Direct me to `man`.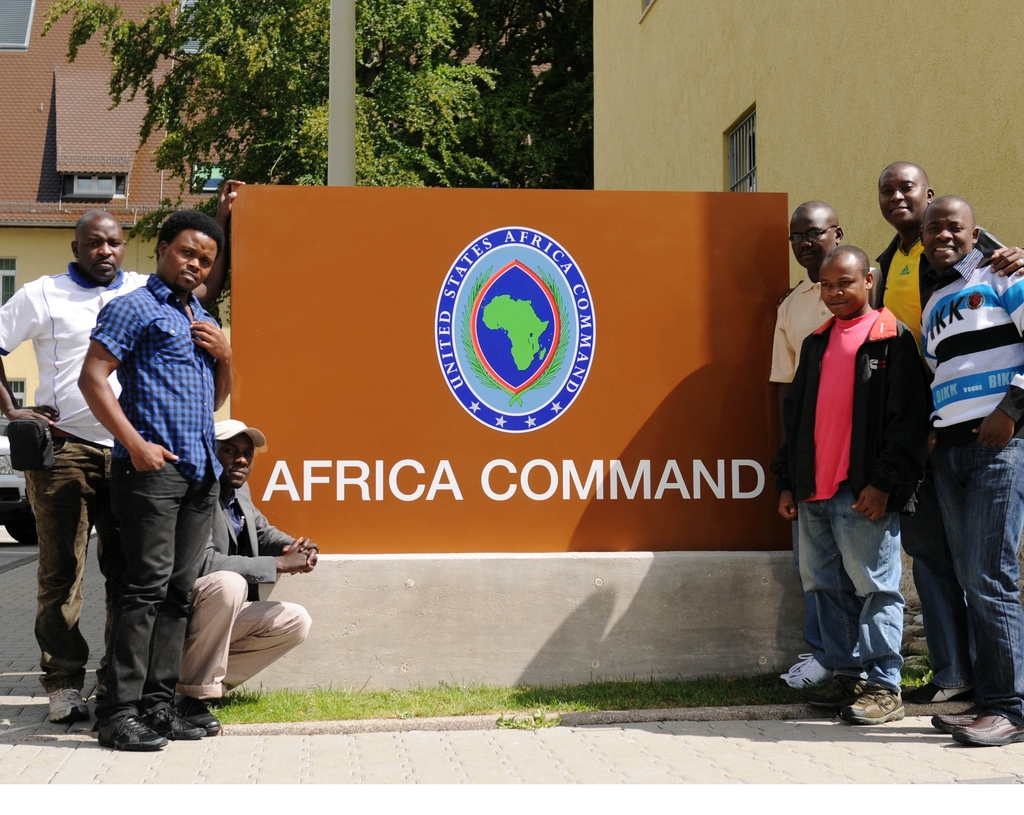
Direction: [x1=767, y1=200, x2=881, y2=690].
